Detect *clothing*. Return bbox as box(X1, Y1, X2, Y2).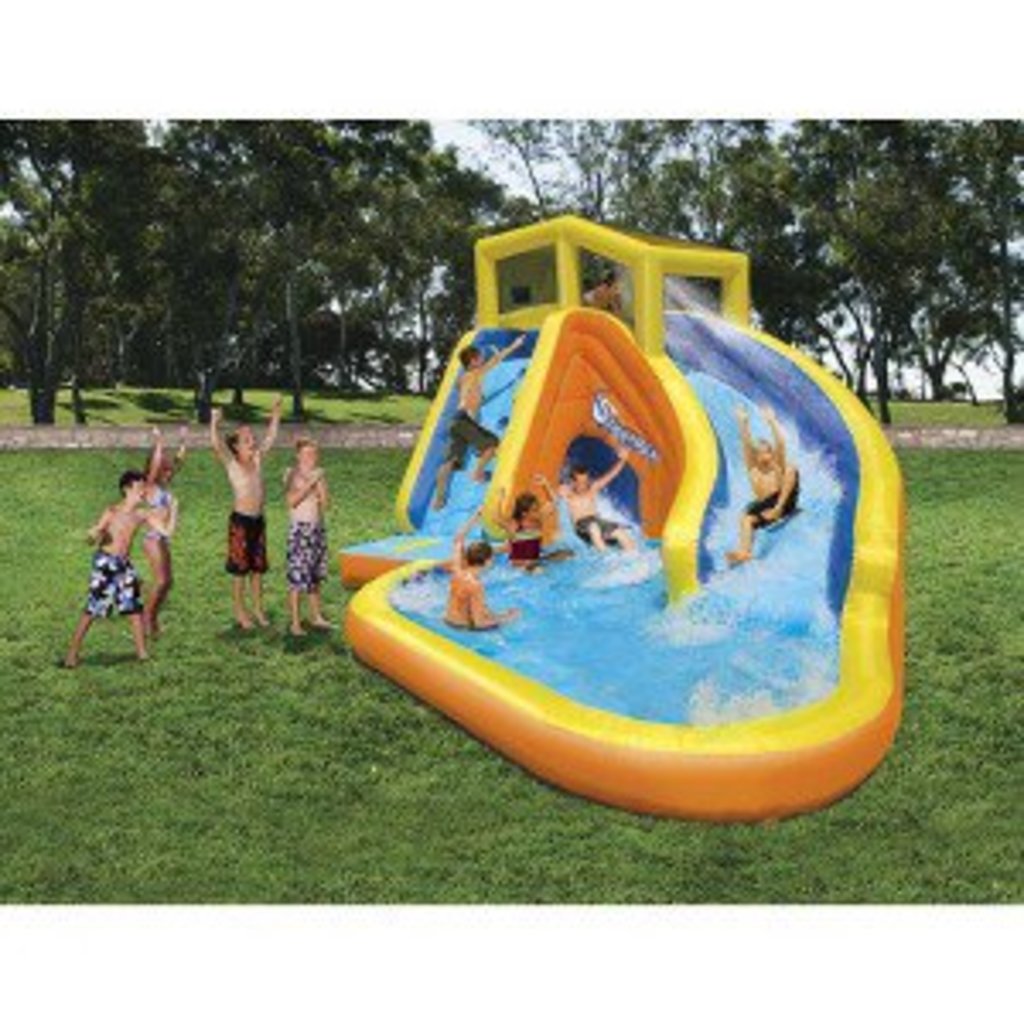
box(283, 519, 328, 594).
